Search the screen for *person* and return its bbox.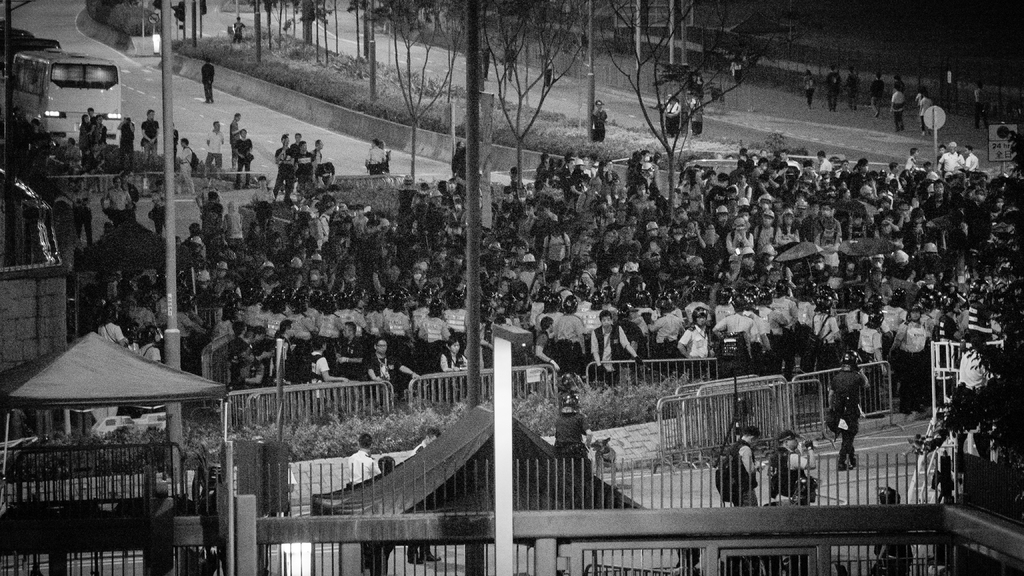
Found: <region>116, 115, 132, 172</region>.
